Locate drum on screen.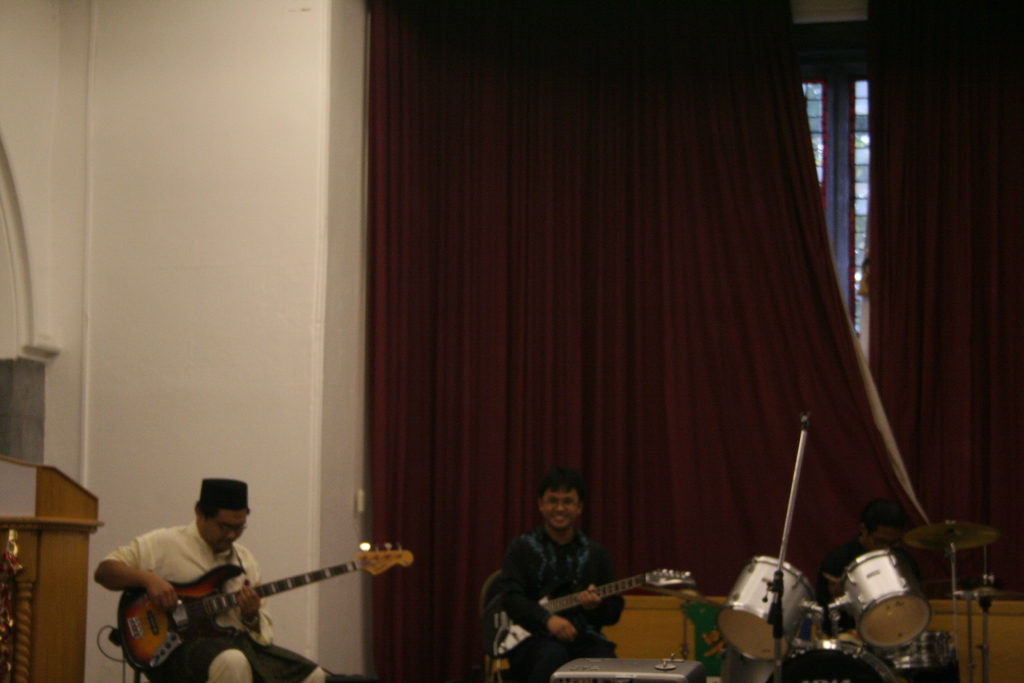
On screen at pyautogui.locateOnScreen(835, 544, 925, 653).
